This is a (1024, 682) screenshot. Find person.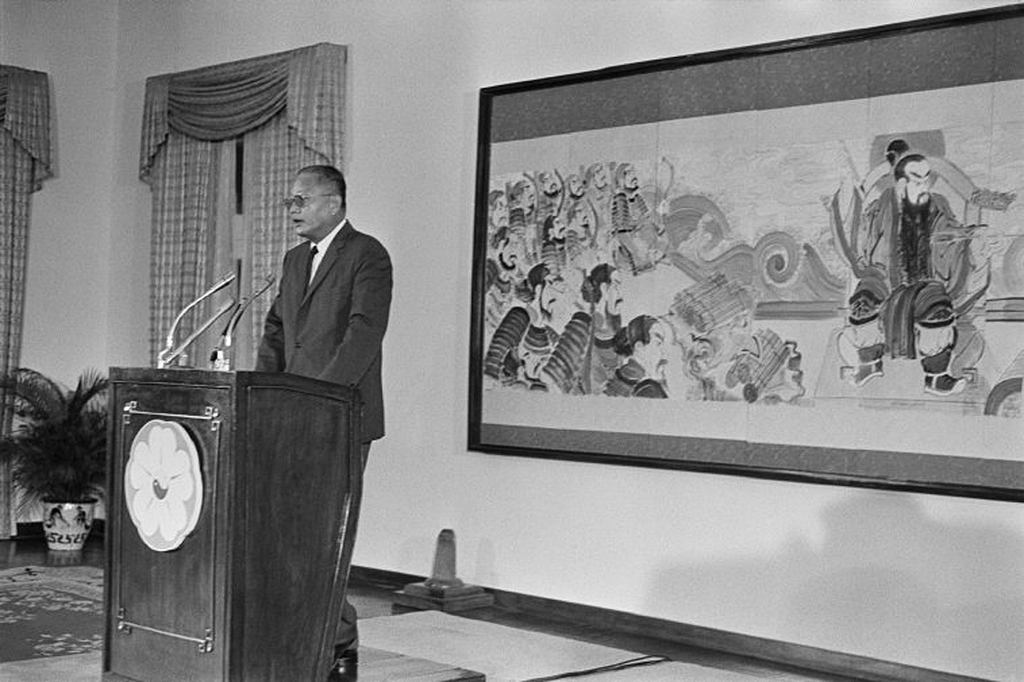
Bounding box: [x1=541, y1=262, x2=634, y2=396].
